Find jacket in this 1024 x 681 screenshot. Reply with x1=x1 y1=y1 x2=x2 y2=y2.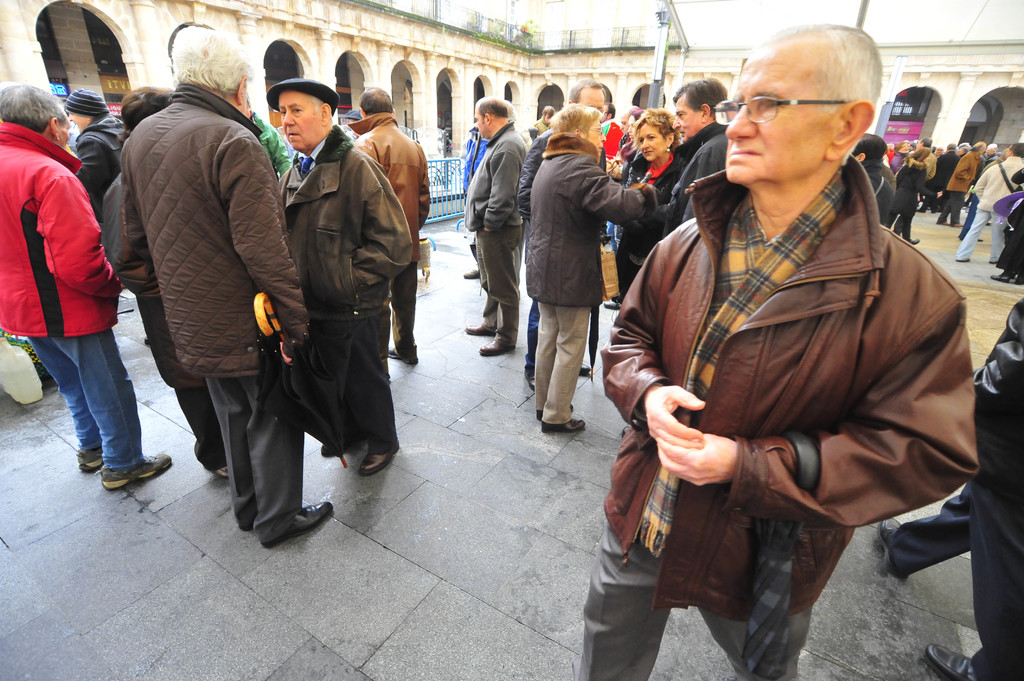
x1=262 y1=124 x2=413 y2=319.
